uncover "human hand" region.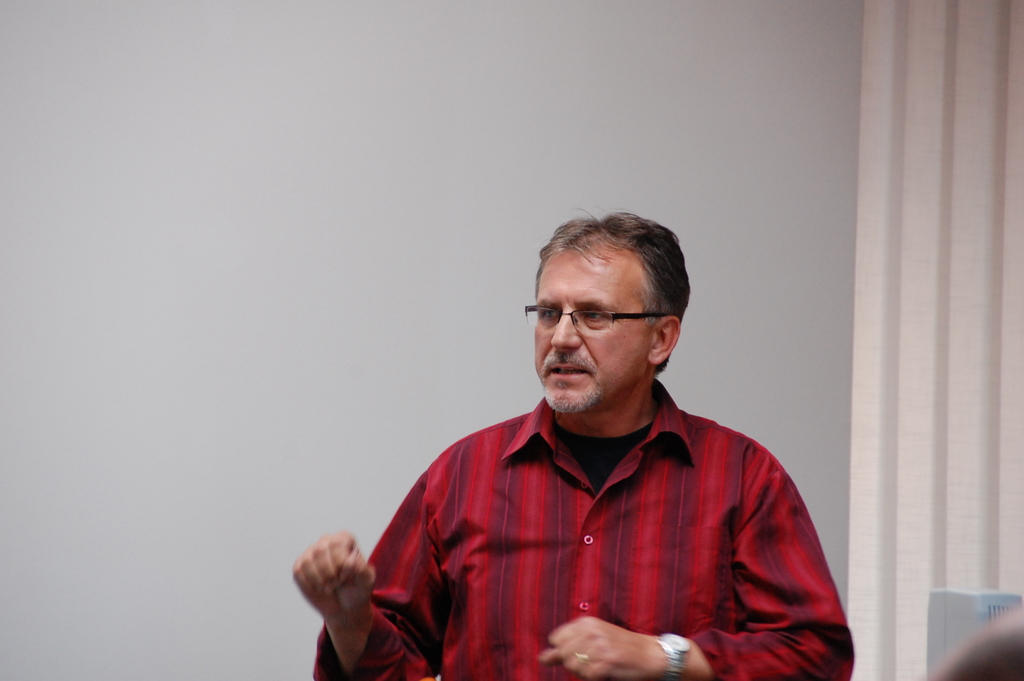
Uncovered: select_region(292, 530, 378, 619).
